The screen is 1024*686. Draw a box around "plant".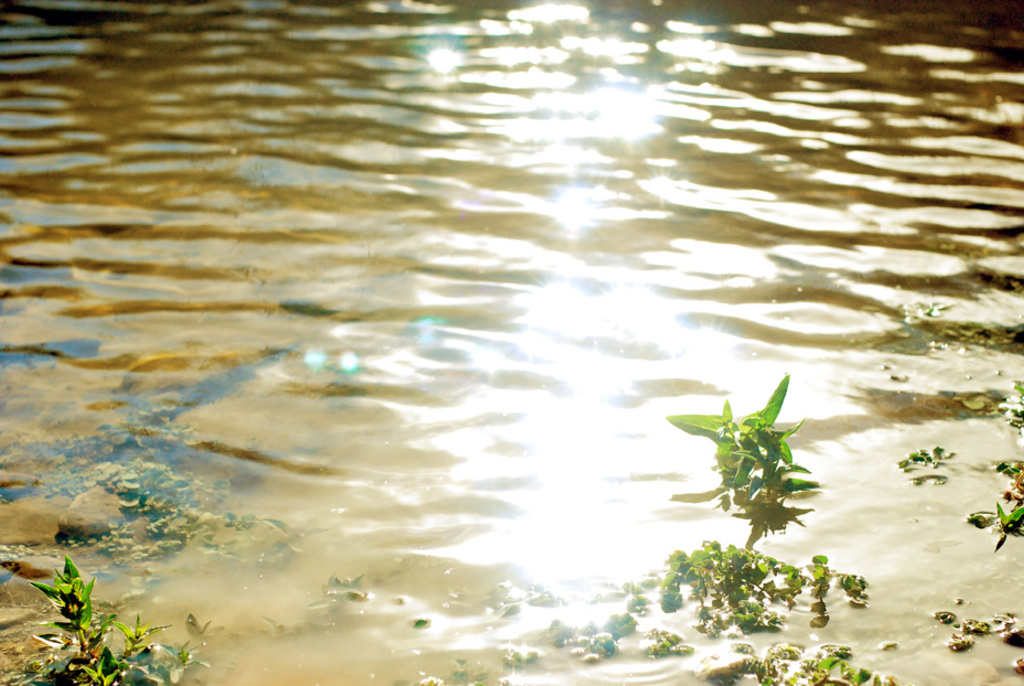
[817, 639, 876, 685].
